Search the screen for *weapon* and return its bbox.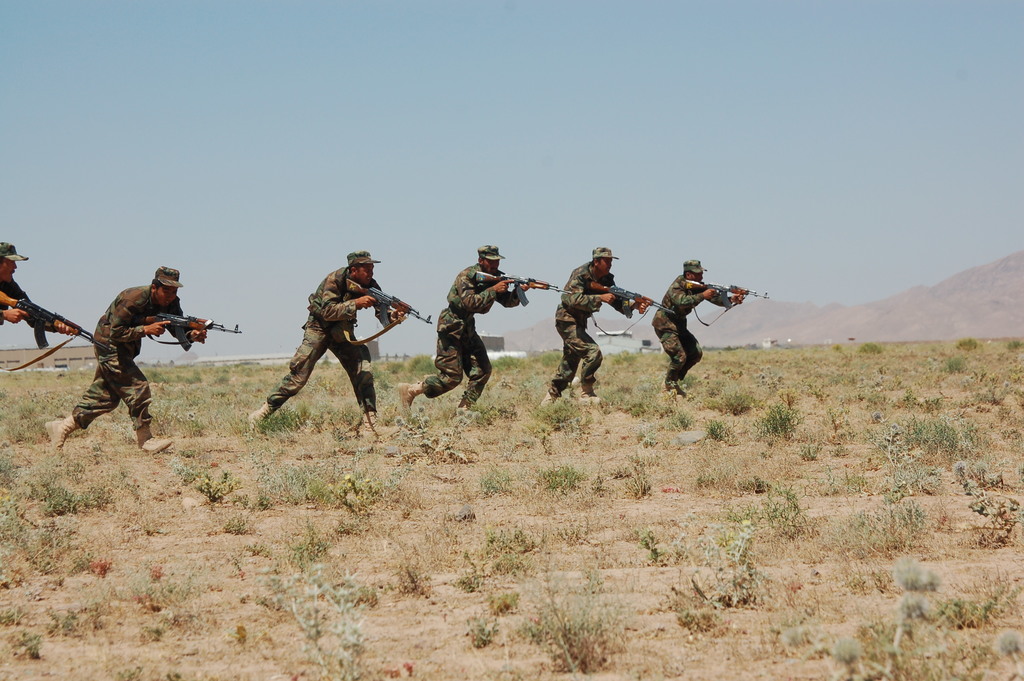
Found: detection(346, 272, 433, 347).
